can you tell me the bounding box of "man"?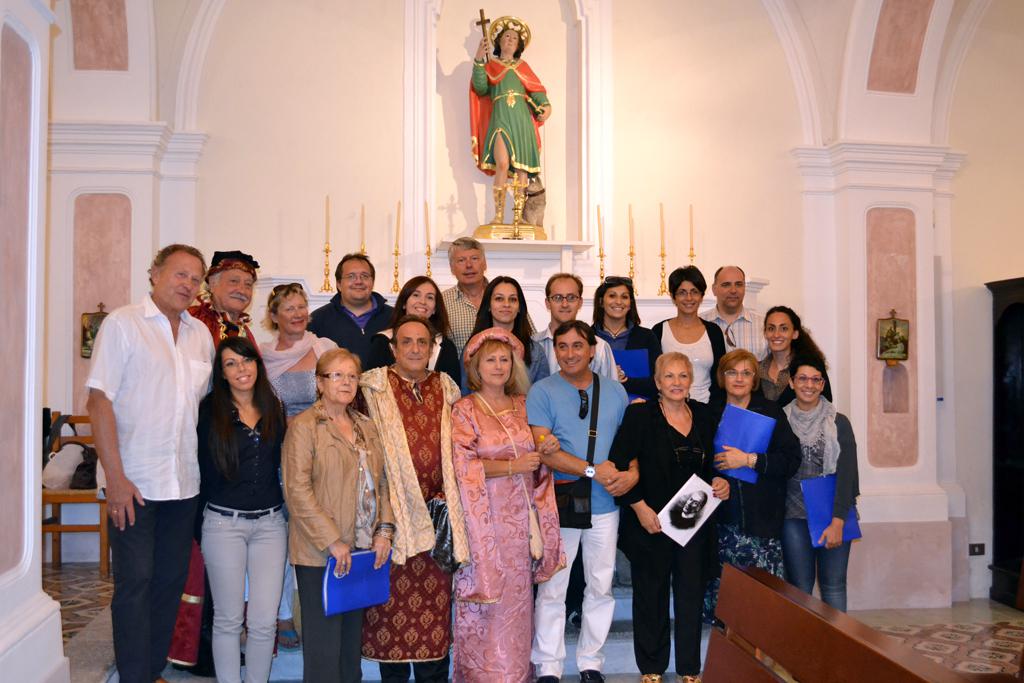
crop(697, 266, 776, 365).
